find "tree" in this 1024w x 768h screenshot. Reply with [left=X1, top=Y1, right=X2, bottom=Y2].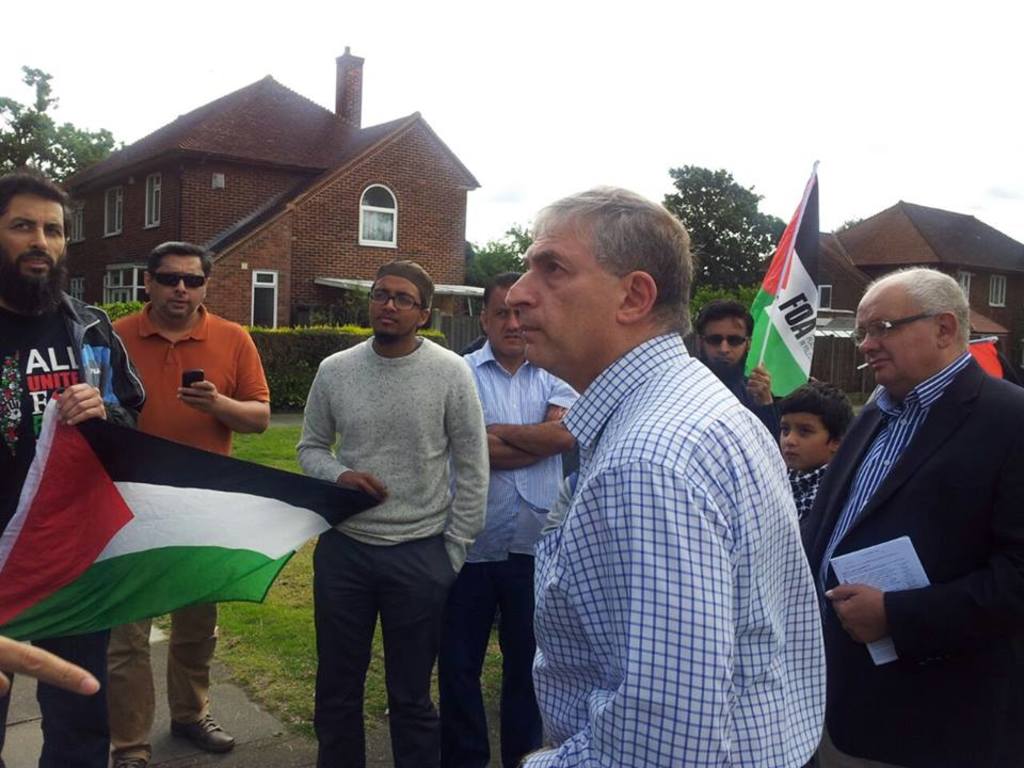
[left=654, top=164, right=793, bottom=301].
